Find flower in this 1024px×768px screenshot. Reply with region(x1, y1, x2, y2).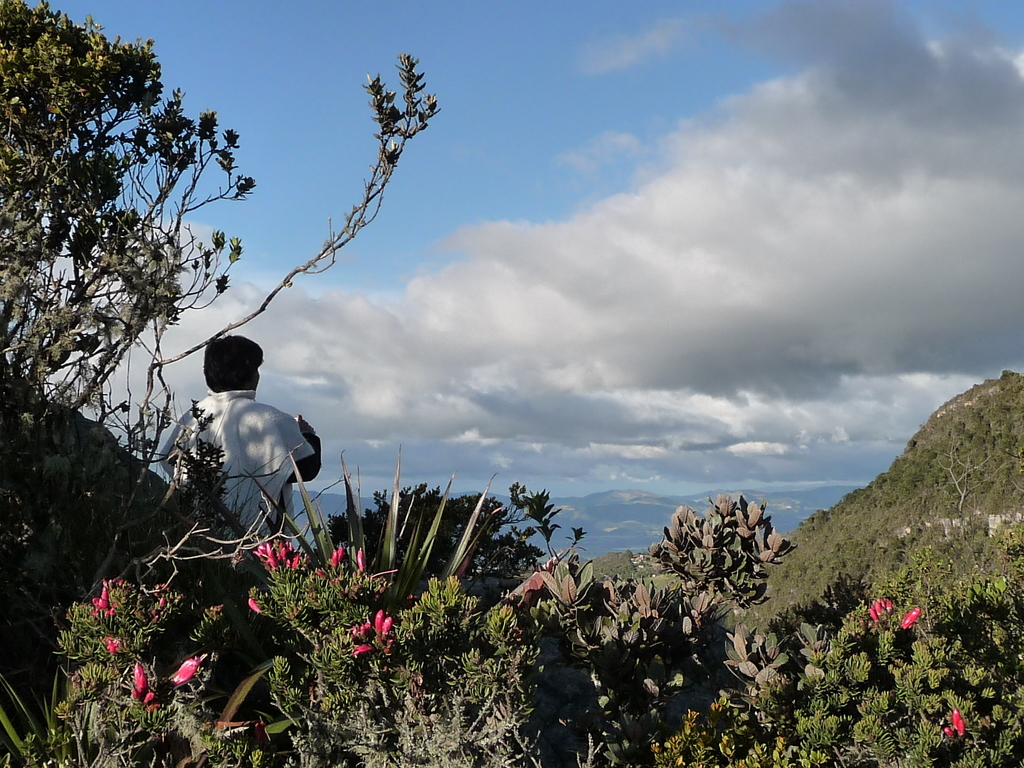
region(344, 604, 392, 664).
